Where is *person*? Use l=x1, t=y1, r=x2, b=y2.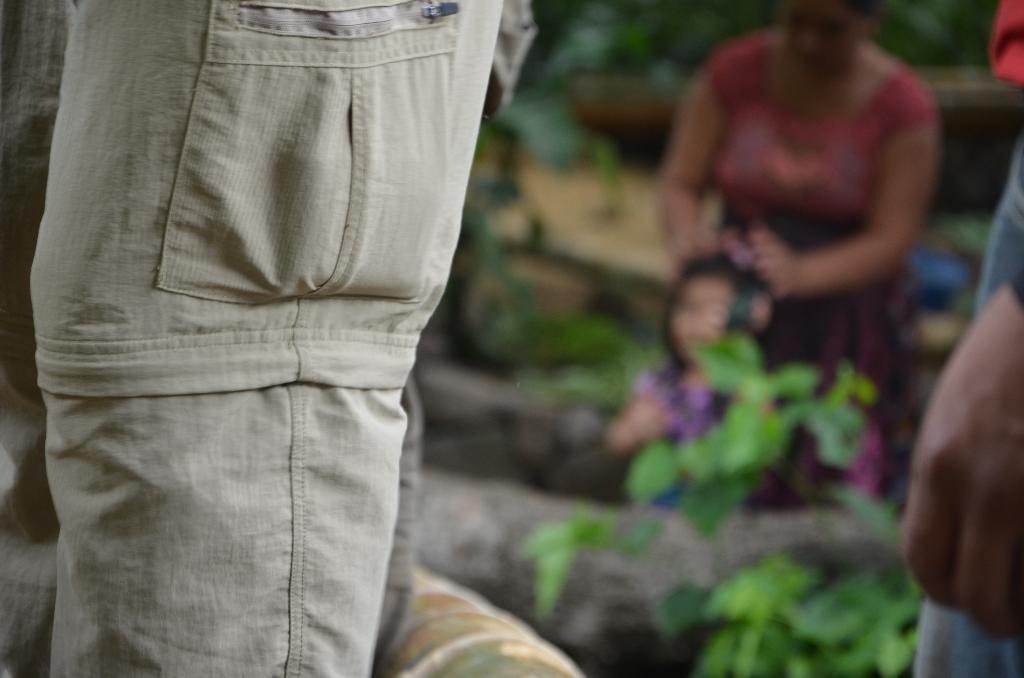
l=898, t=0, r=1023, b=677.
